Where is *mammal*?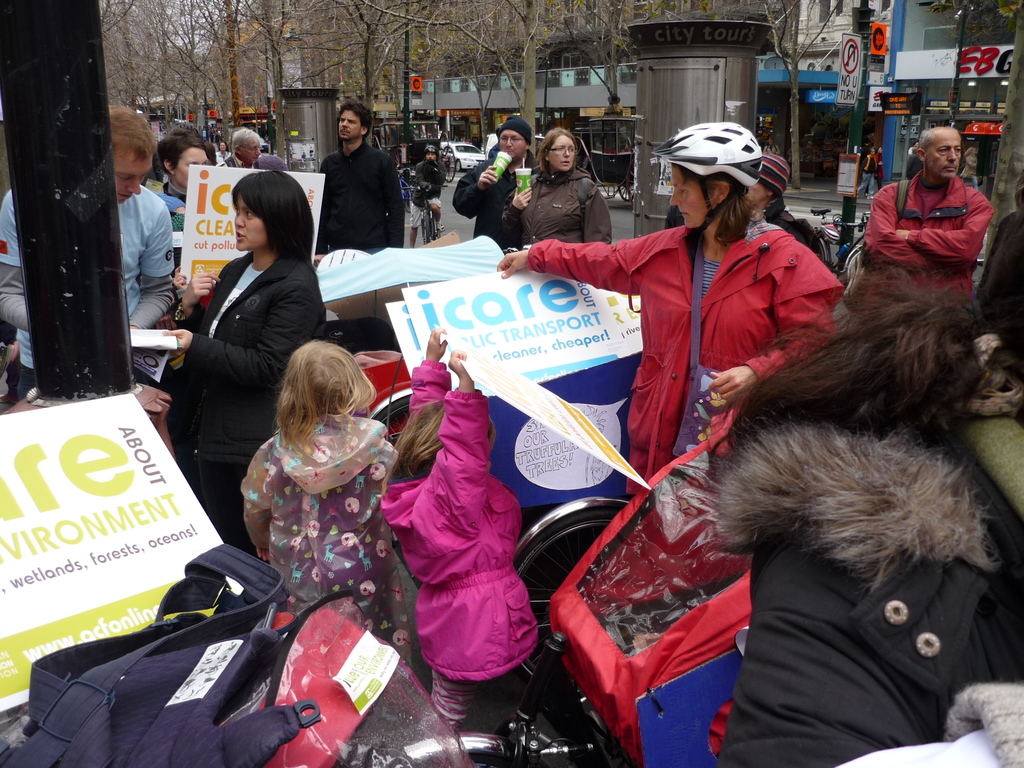
163 165 327 558.
